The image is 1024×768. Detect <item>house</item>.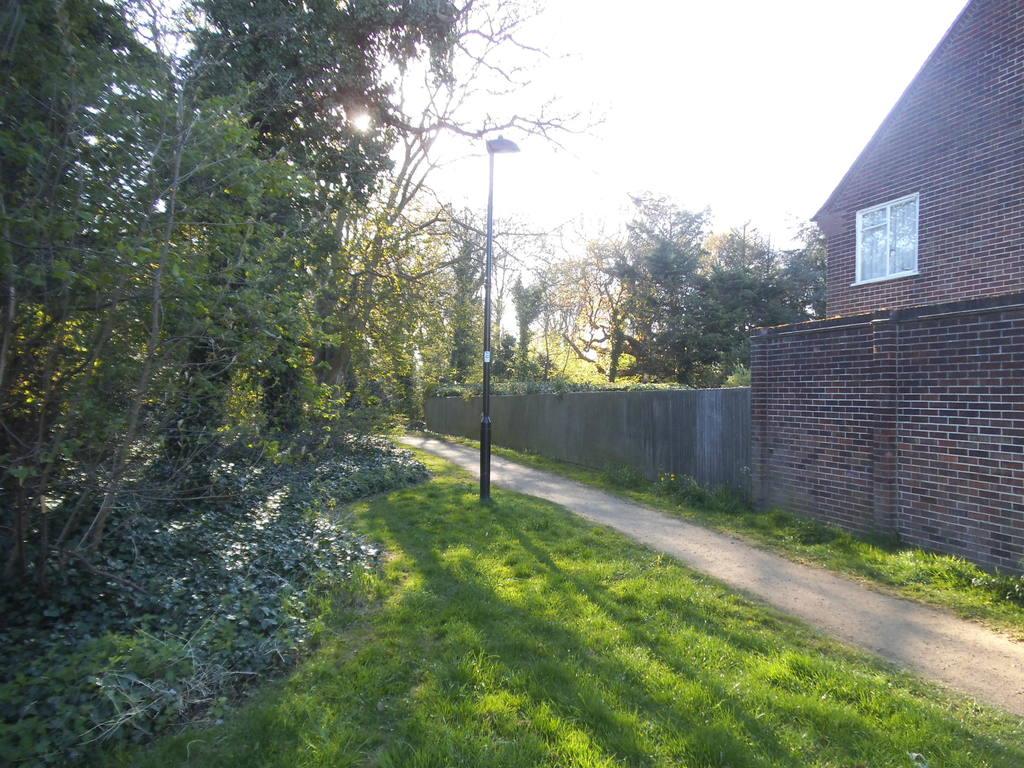
Detection: select_region(804, 32, 1016, 372).
